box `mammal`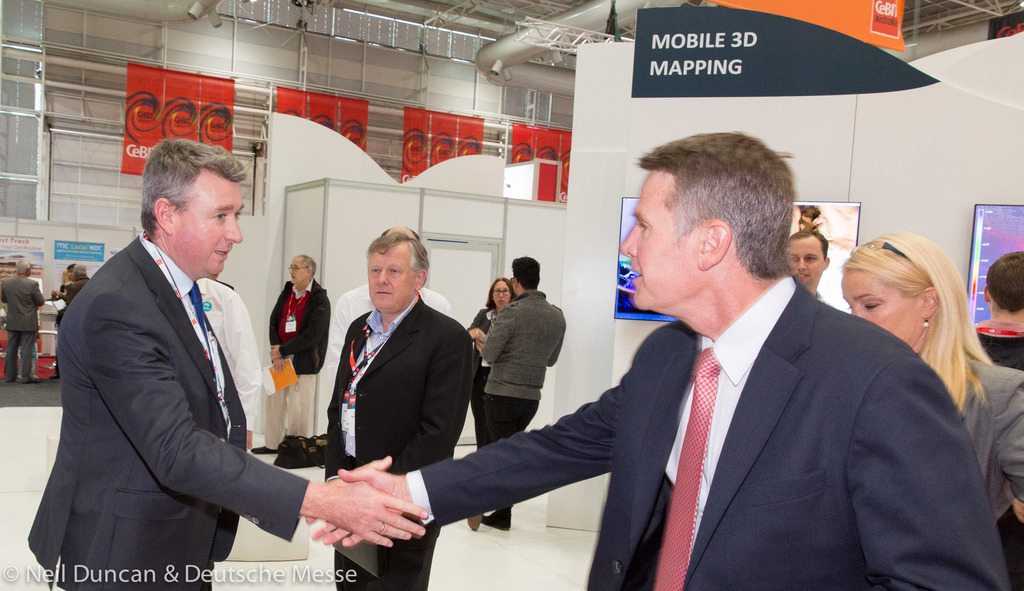
Rect(324, 229, 477, 590)
